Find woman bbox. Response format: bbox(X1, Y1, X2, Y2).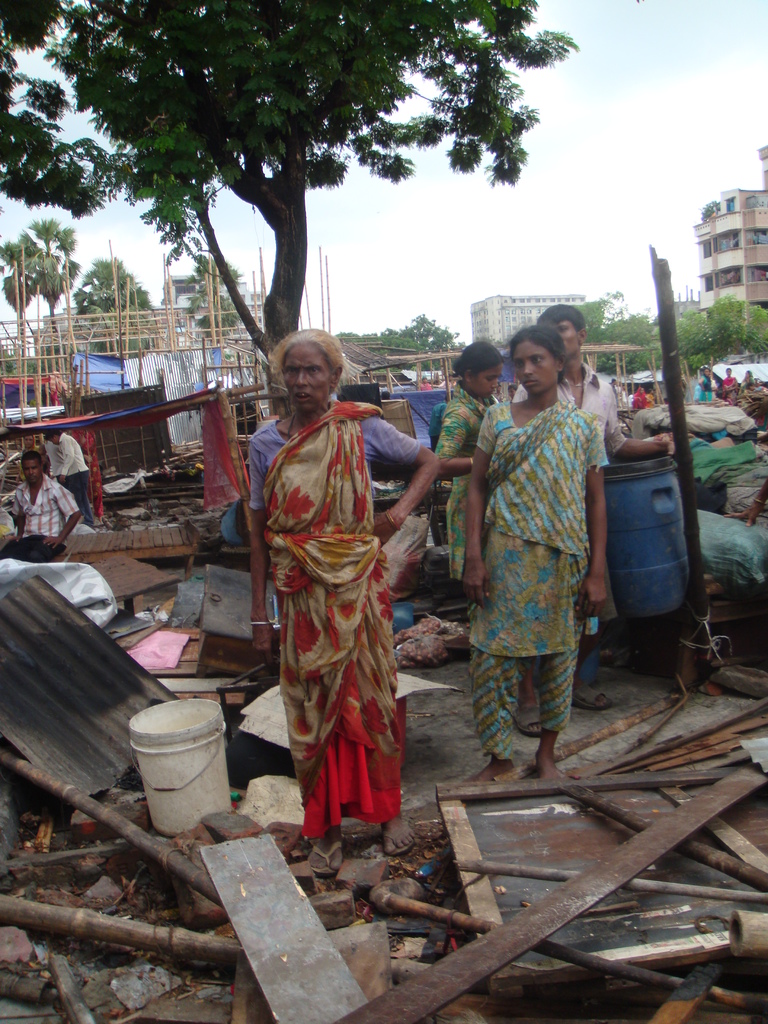
bbox(12, 433, 48, 482).
